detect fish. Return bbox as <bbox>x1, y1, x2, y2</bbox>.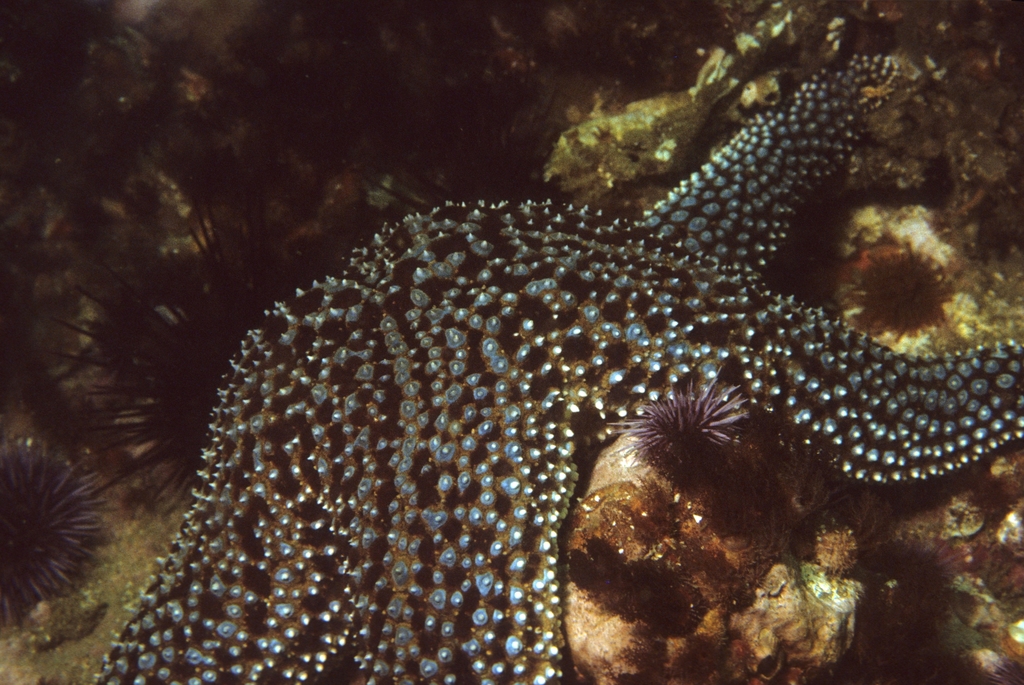
<bbox>92, 53, 1023, 682</bbox>.
